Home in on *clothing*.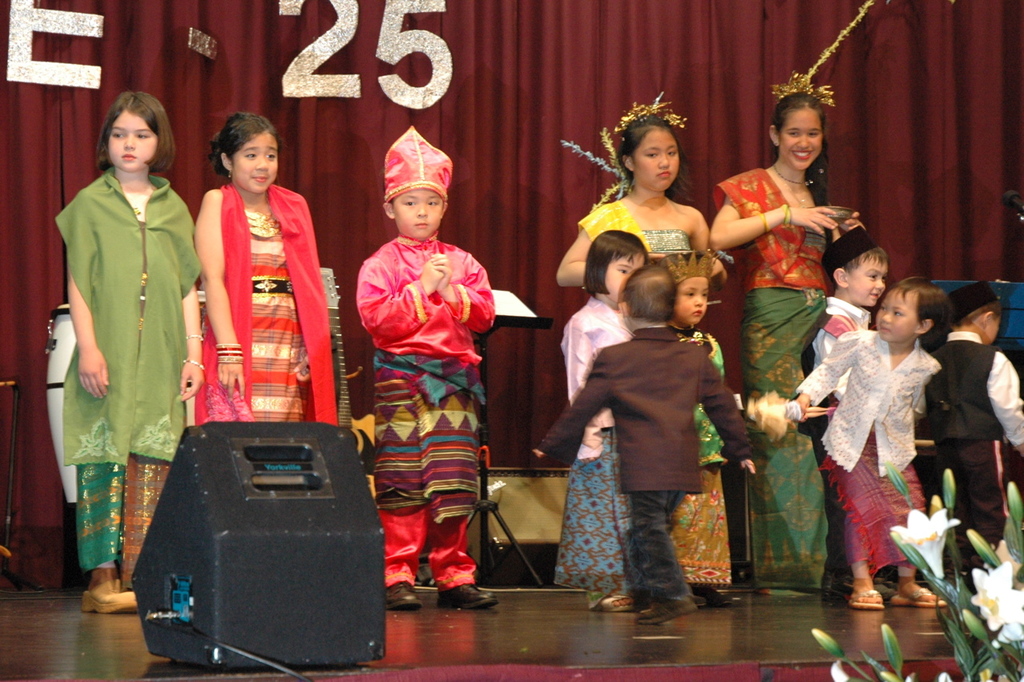
Homed in at x1=799 y1=297 x2=874 y2=486.
